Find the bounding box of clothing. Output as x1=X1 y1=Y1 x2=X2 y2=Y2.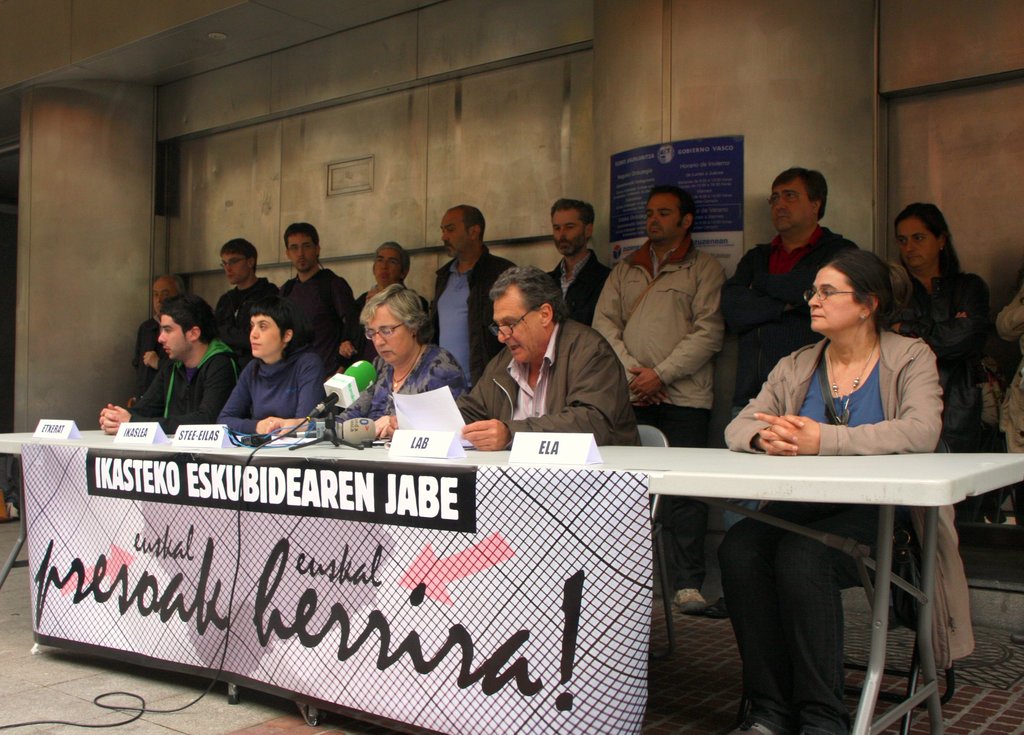
x1=127 y1=350 x2=239 y2=430.
